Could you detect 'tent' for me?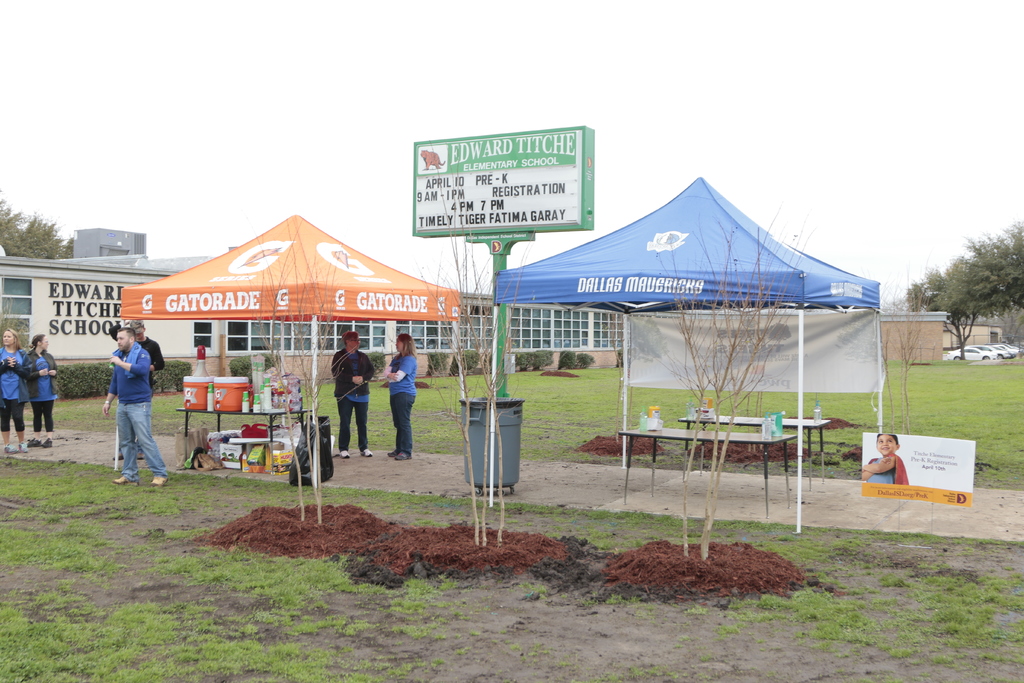
Detection result: rect(489, 177, 882, 536).
